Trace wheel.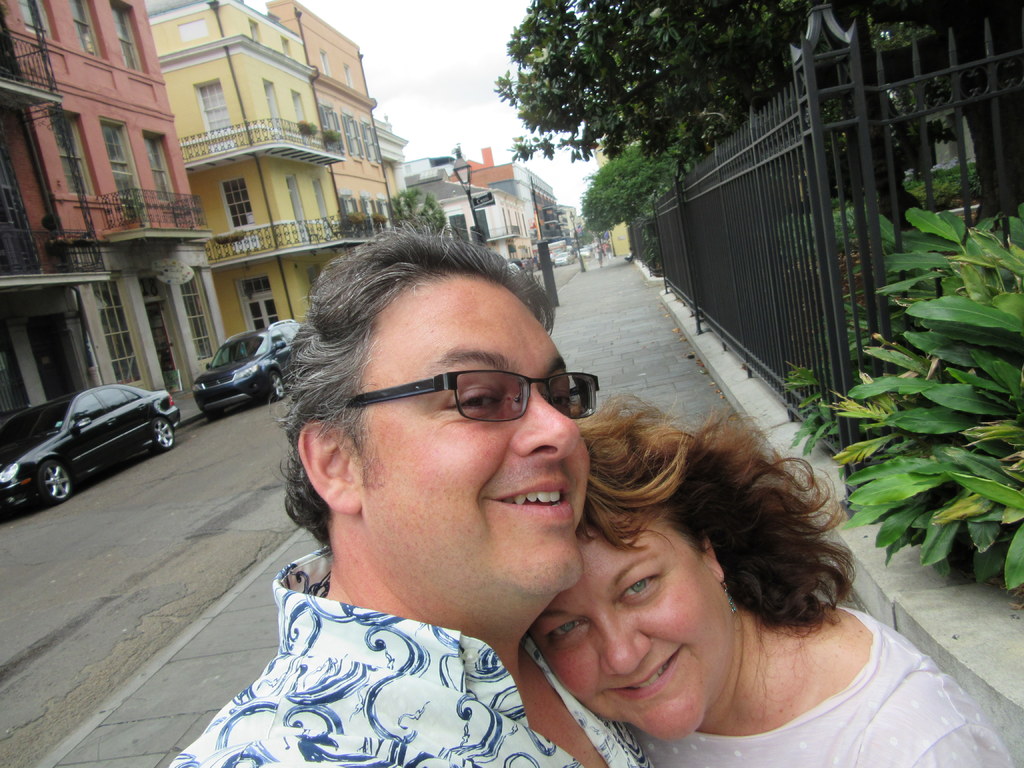
Traced to bbox(274, 375, 286, 401).
